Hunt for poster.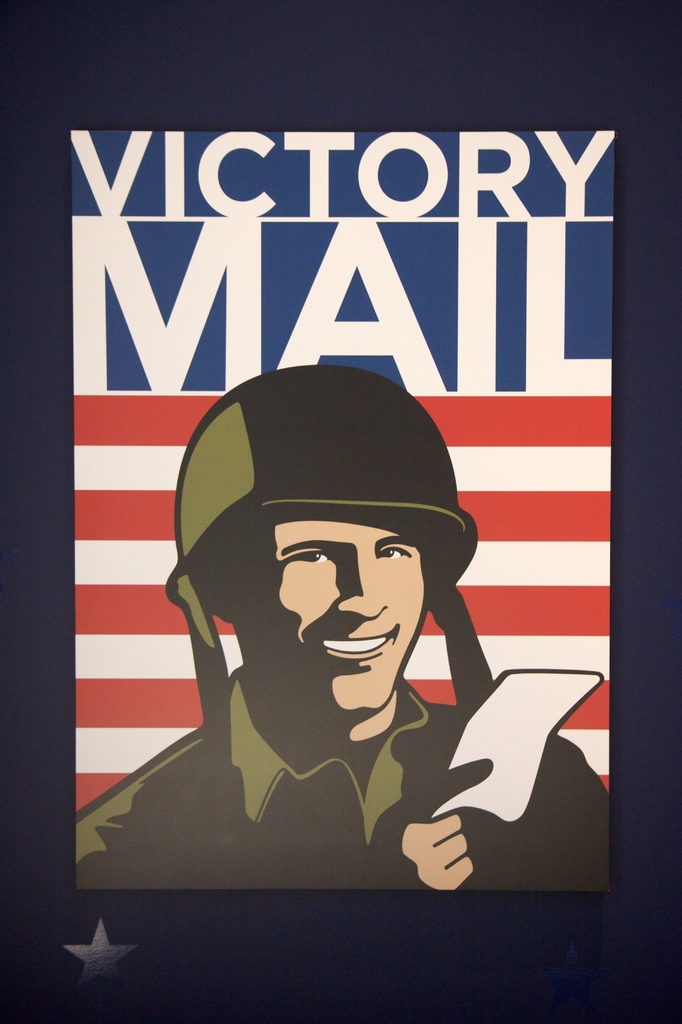
Hunted down at pyautogui.locateOnScreen(0, 0, 681, 1023).
